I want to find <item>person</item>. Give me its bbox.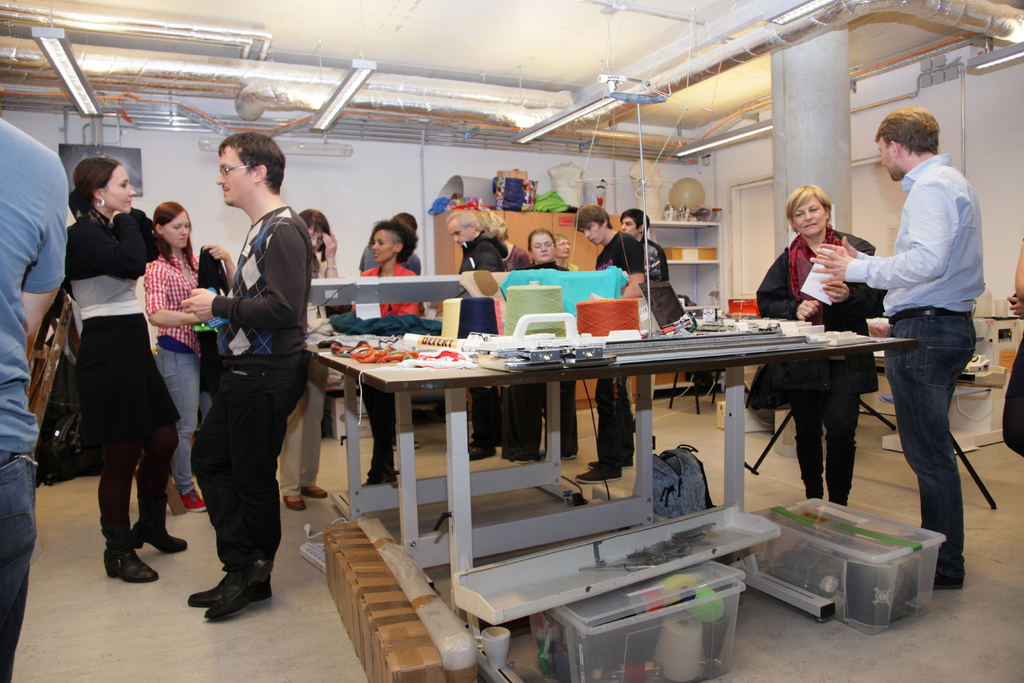
<region>348, 224, 422, 488</region>.
